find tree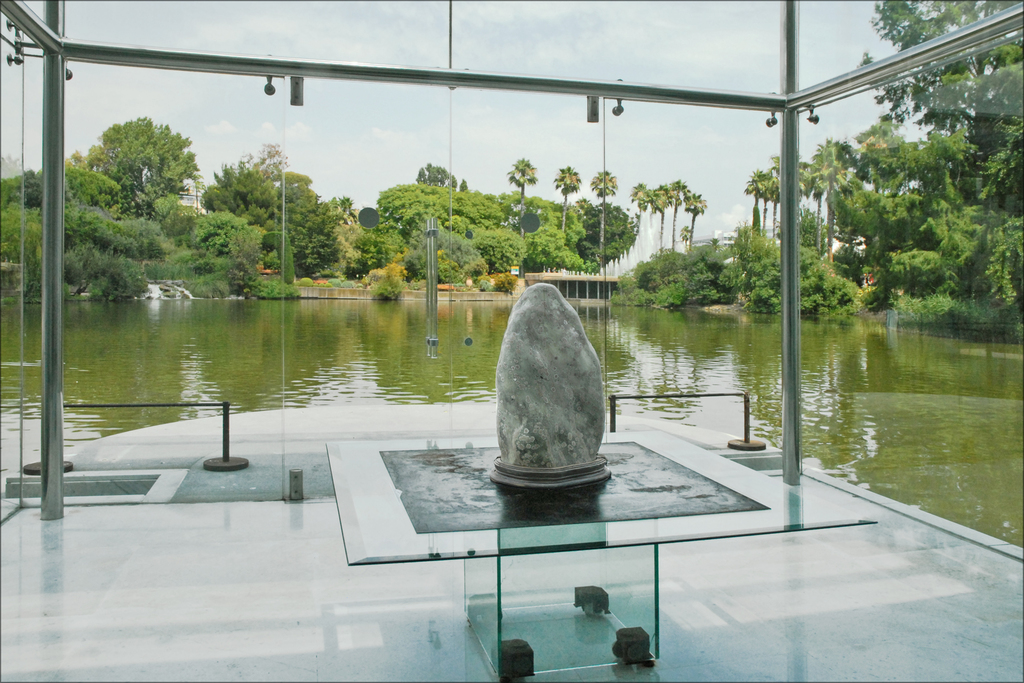
x1=625, y1=179, x2=650, y2=267
